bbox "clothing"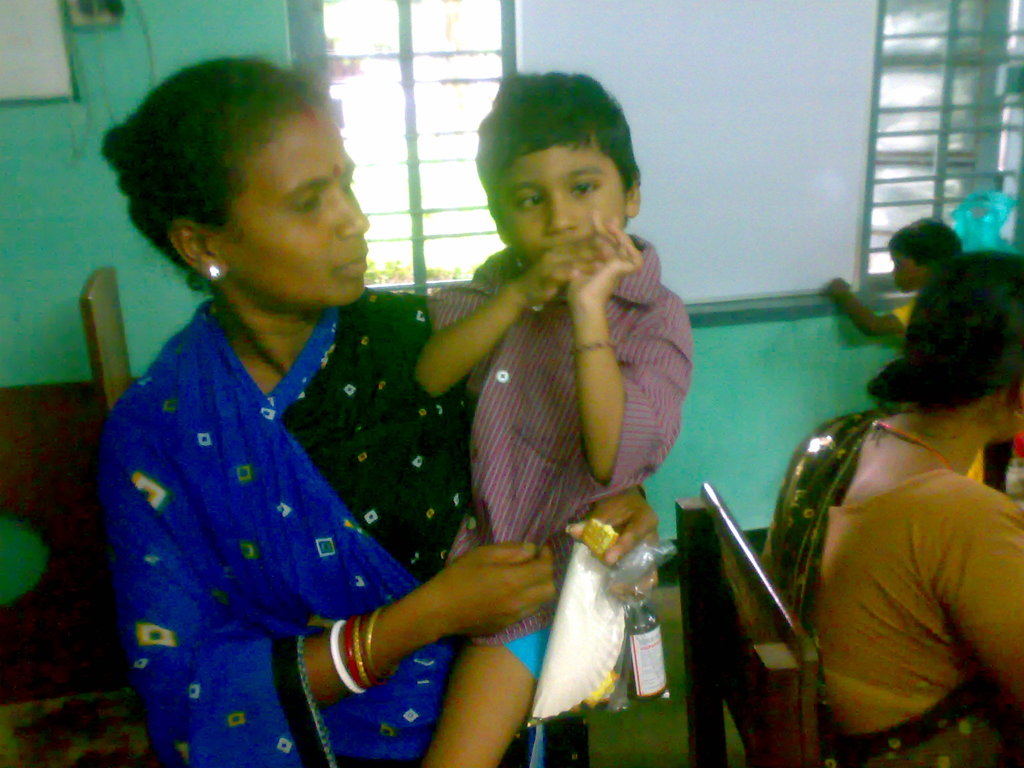
<bbox>753, 410, 1023, 767</bbox>
